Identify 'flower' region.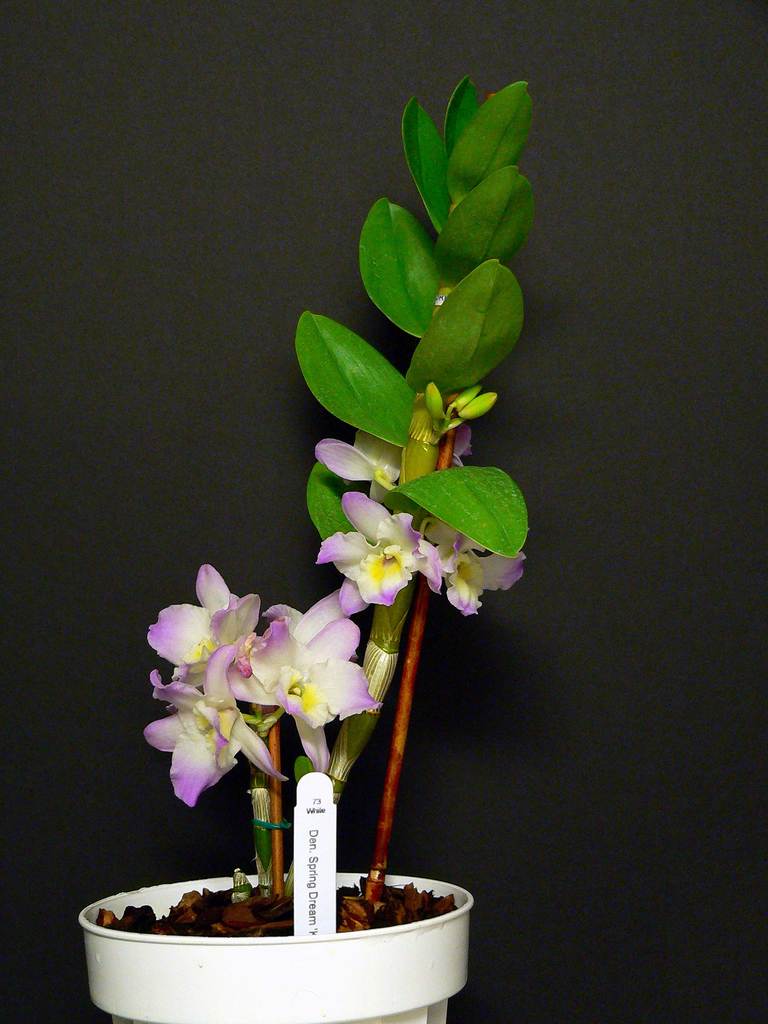
Region: select_region(137, 566, 259, 804).
